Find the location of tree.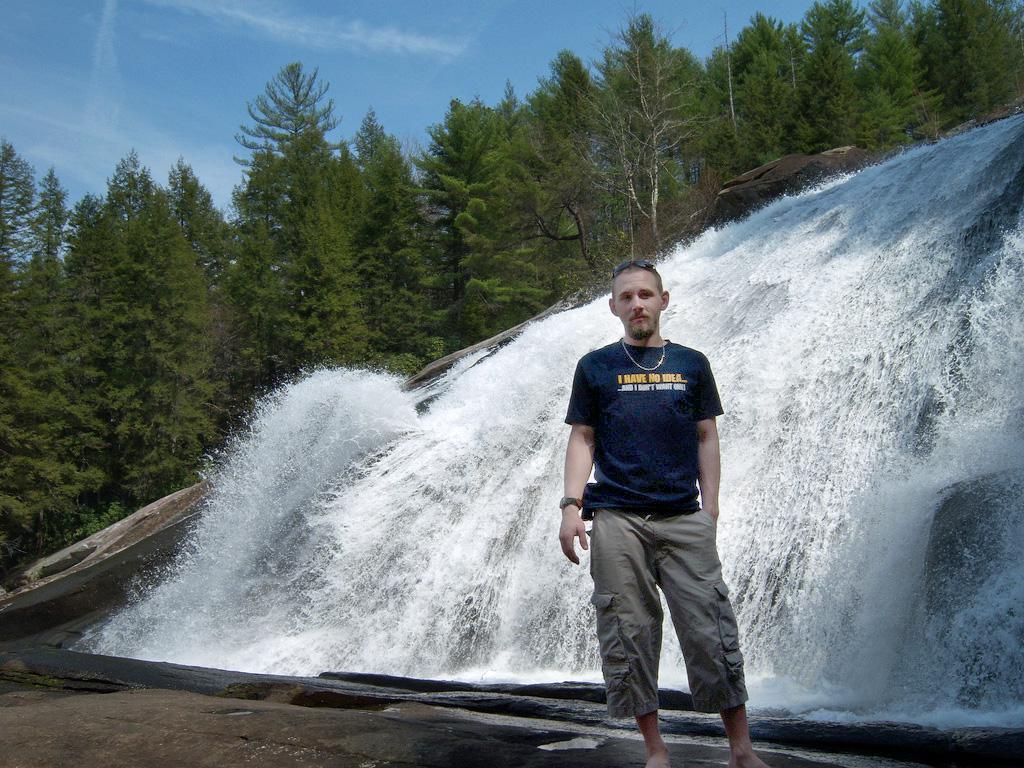
Location: (83, 202, 237, 519).
